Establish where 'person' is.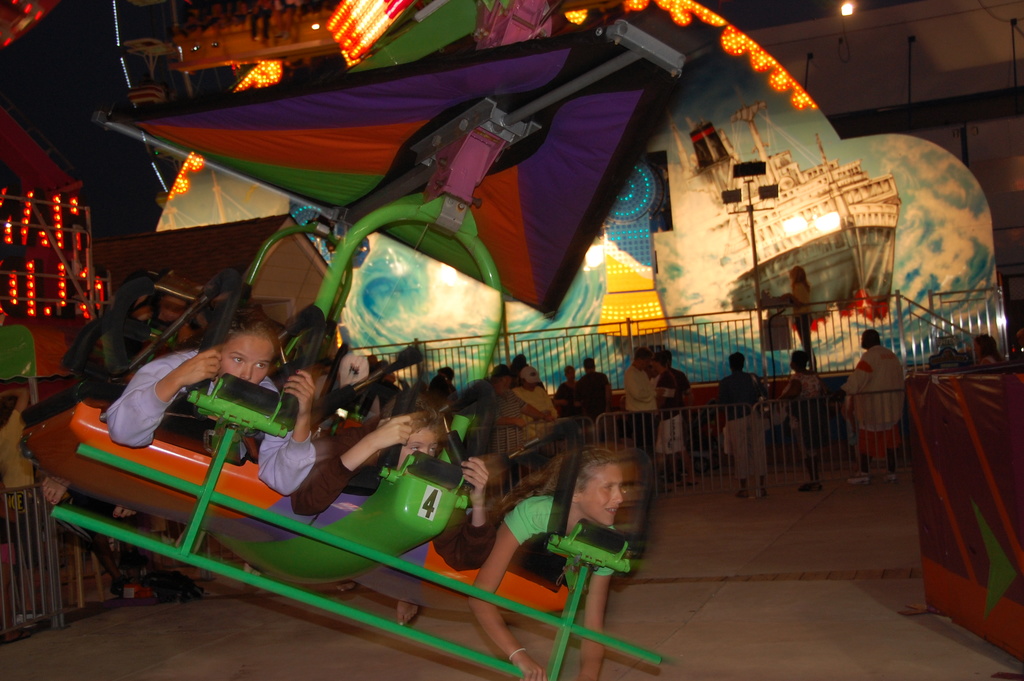
Established at left=420, top=368, right=447, bottom=411.
